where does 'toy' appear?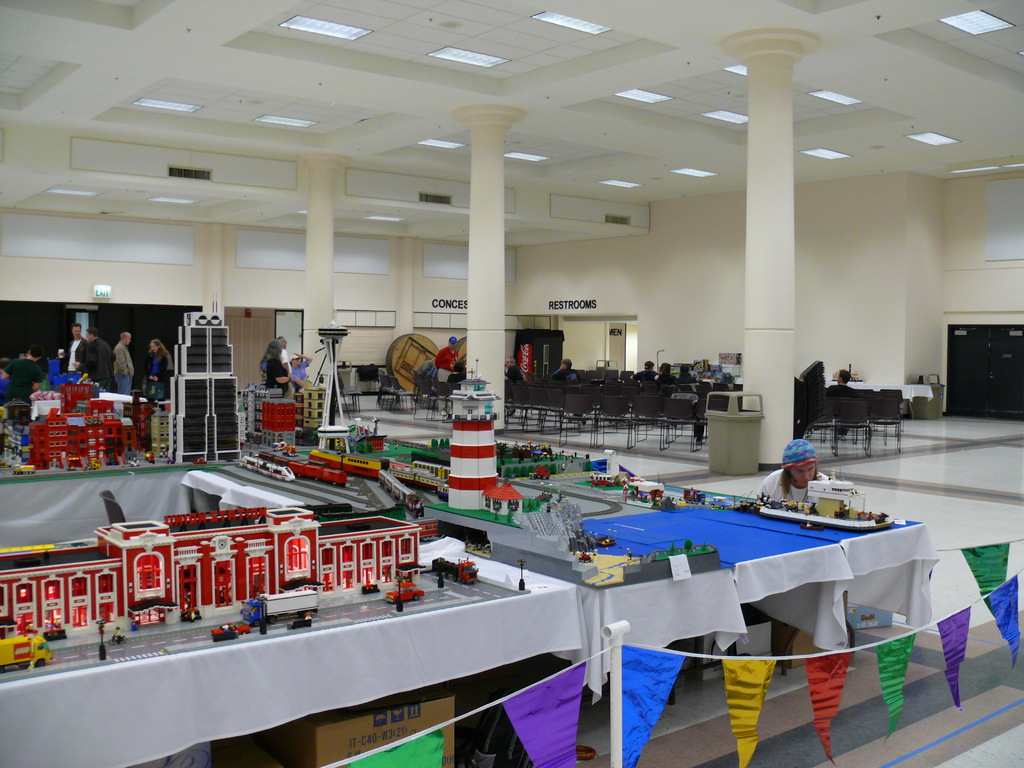
Appears at [x1=412, y1=459, x2=447, y2=480].
